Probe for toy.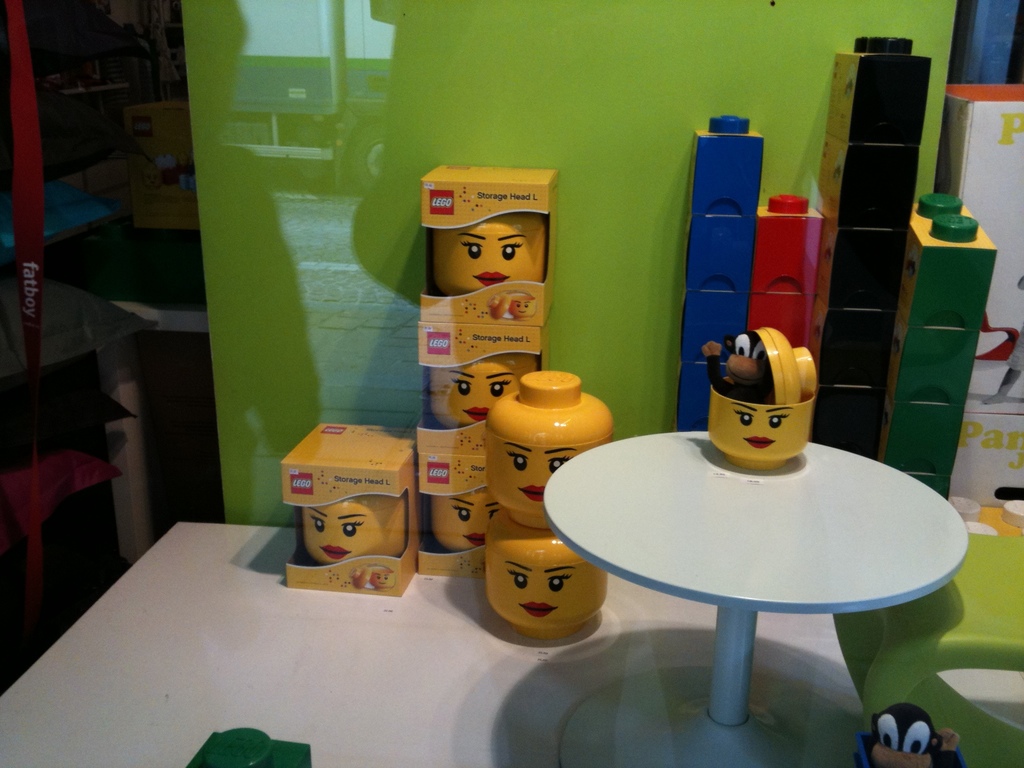
Probe result: detection(488, 365, 626, 535).
